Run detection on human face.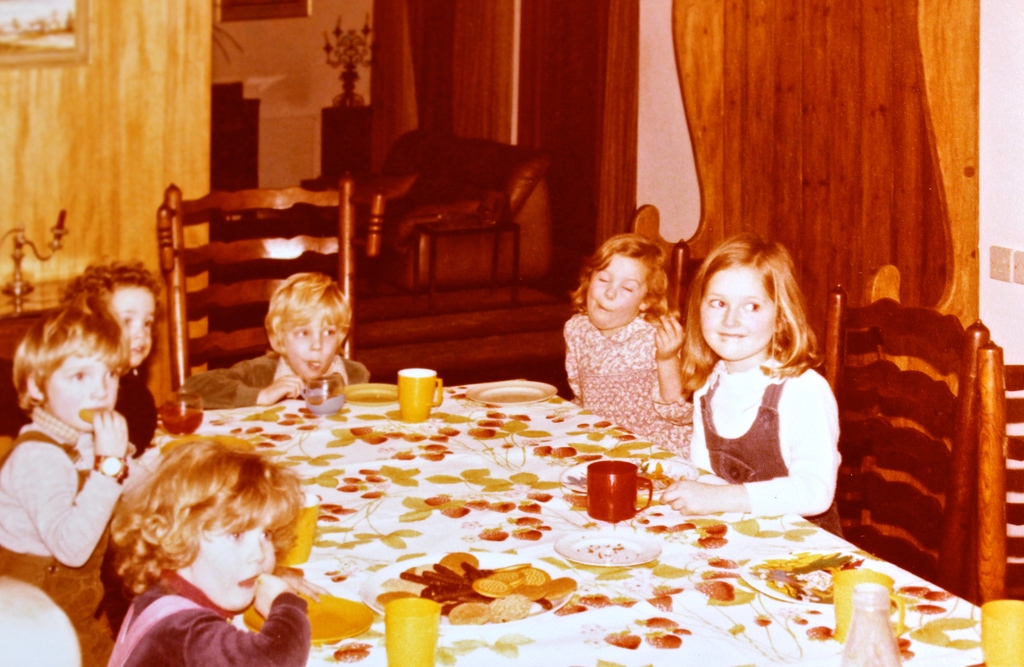
Result: bbox(586, 259, 649, 328).
